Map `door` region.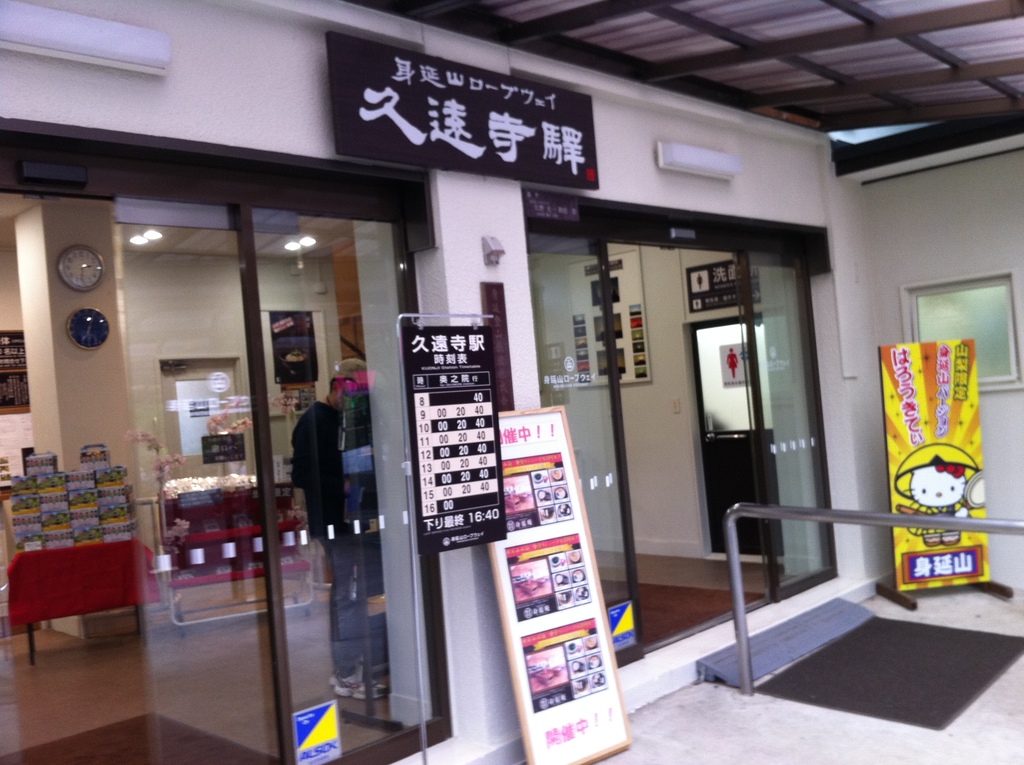
Mapped to x1=864, y1=145, x2=1023, y2=592.
